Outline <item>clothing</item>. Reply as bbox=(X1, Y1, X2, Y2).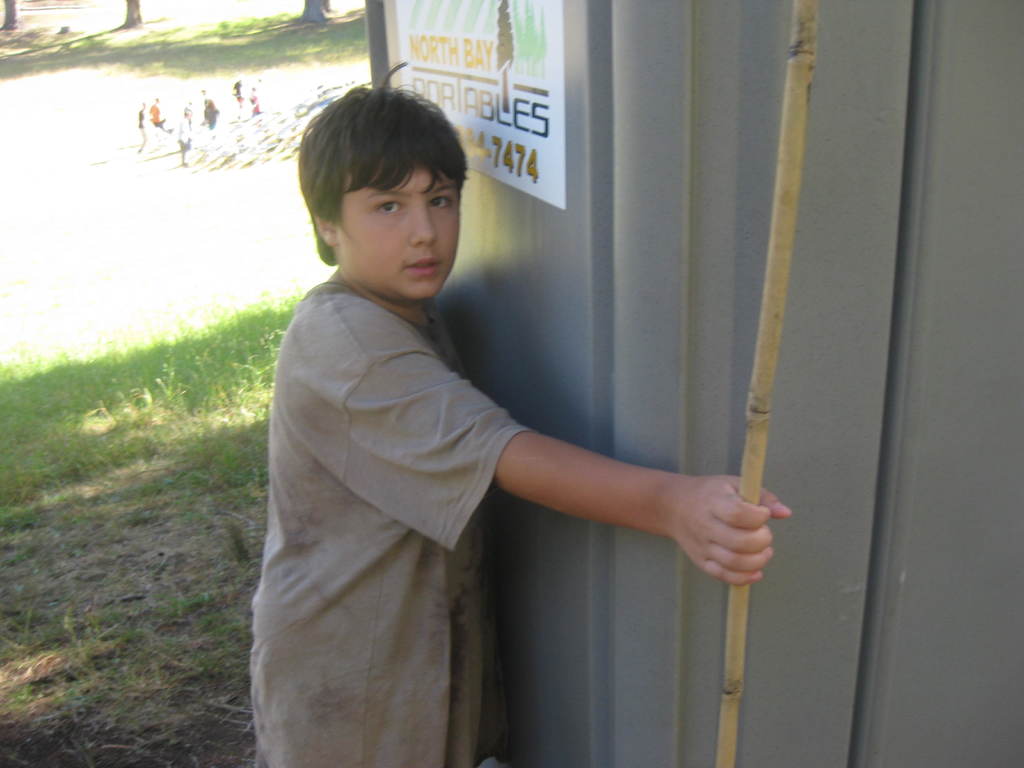
bbox=(182, 105, 194, 127).
